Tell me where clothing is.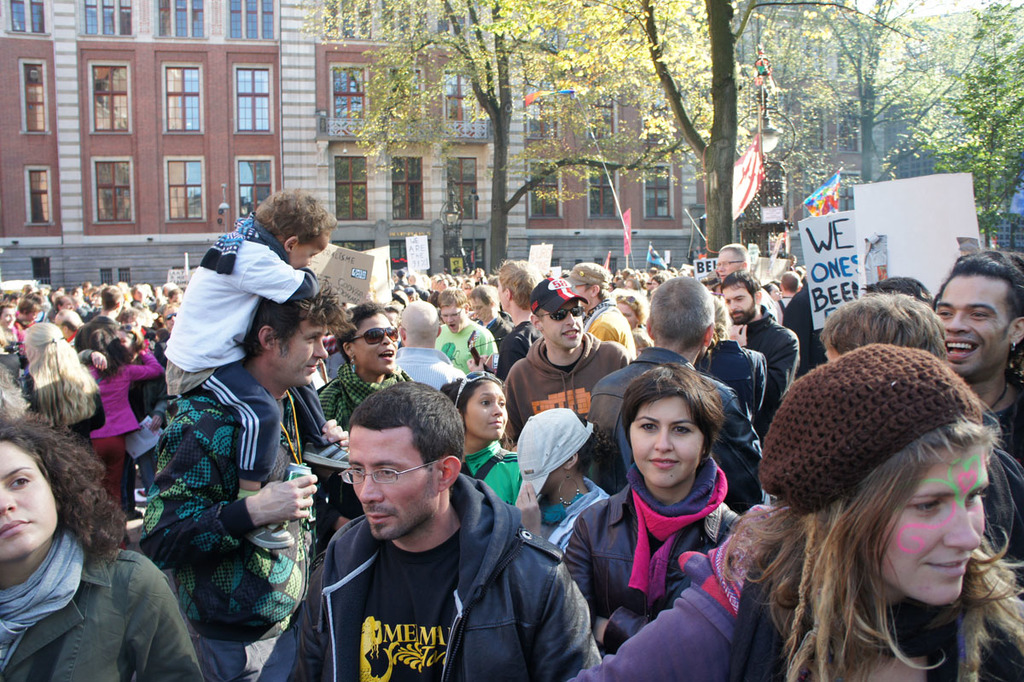
clothing is at rect(287, 441, 616, 681).
